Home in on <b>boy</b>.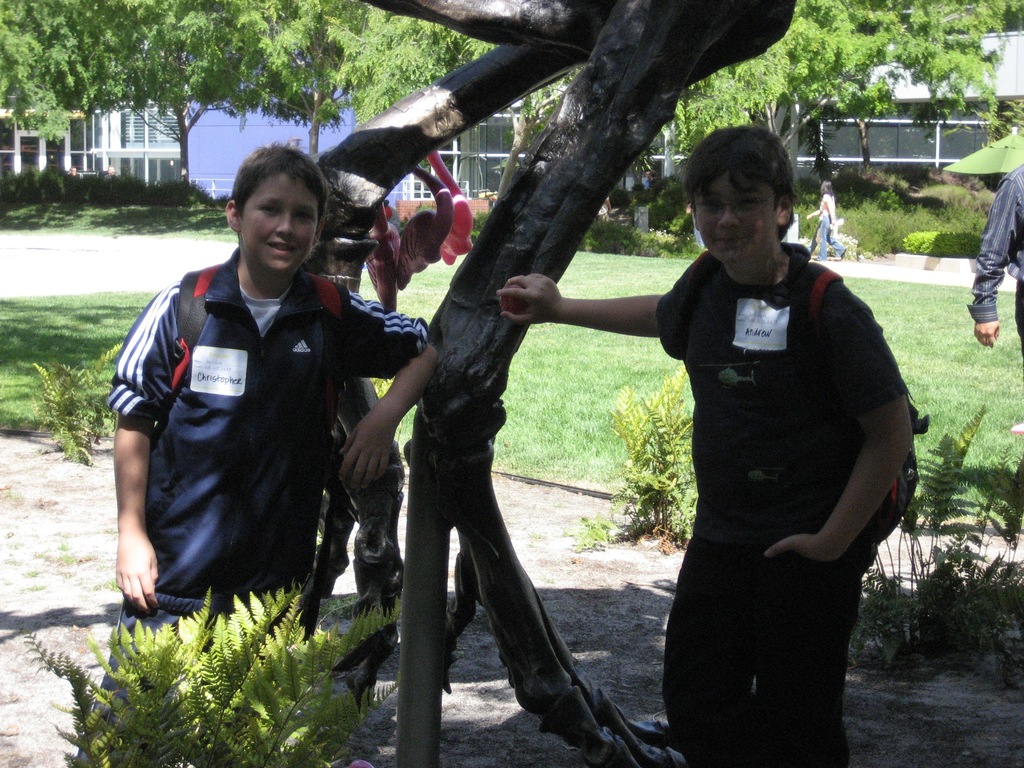
Homed in at bbox(63, 140, 436, 767).
